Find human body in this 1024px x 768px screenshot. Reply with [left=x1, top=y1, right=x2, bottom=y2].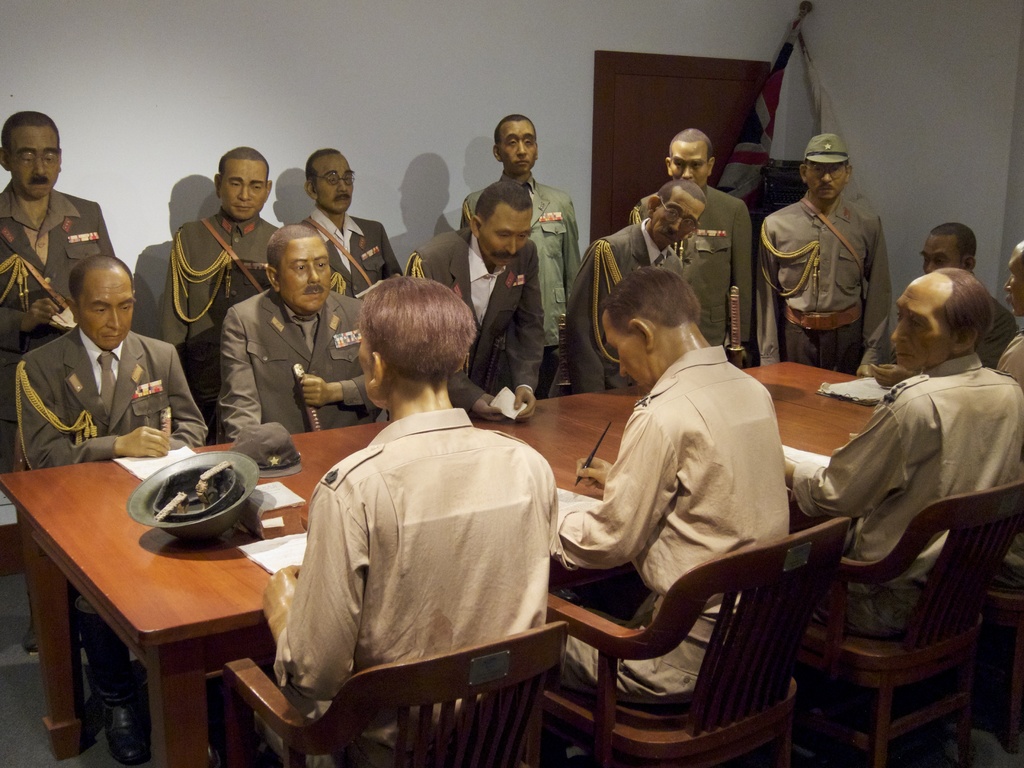
[left=628, top=124, right=762, bottom=363].
